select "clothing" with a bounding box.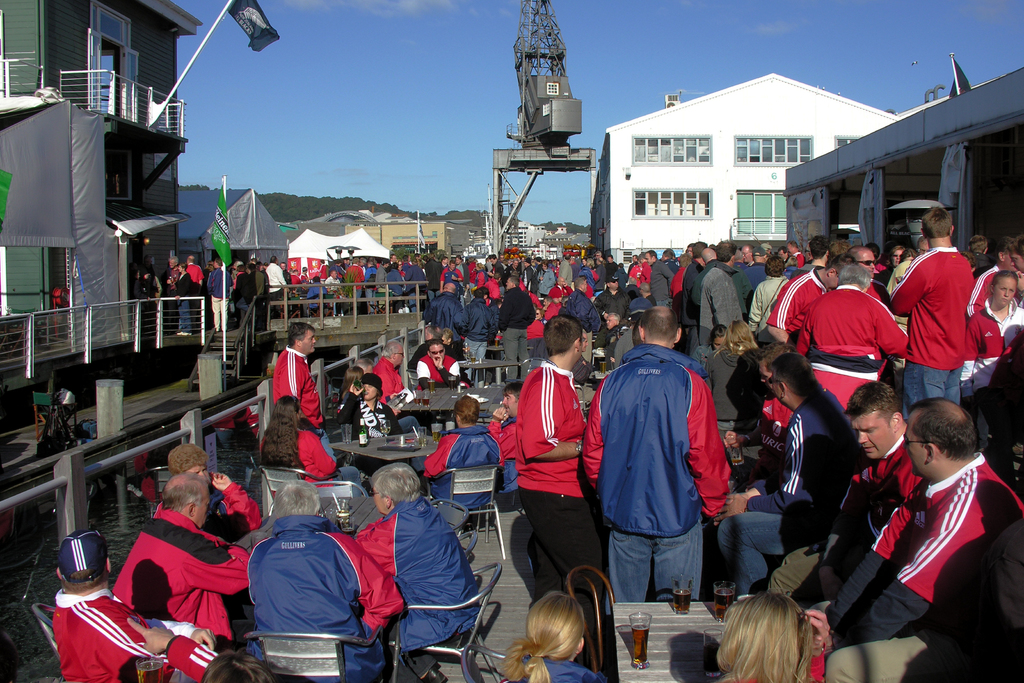
box=[669, 267, 687, 297].
